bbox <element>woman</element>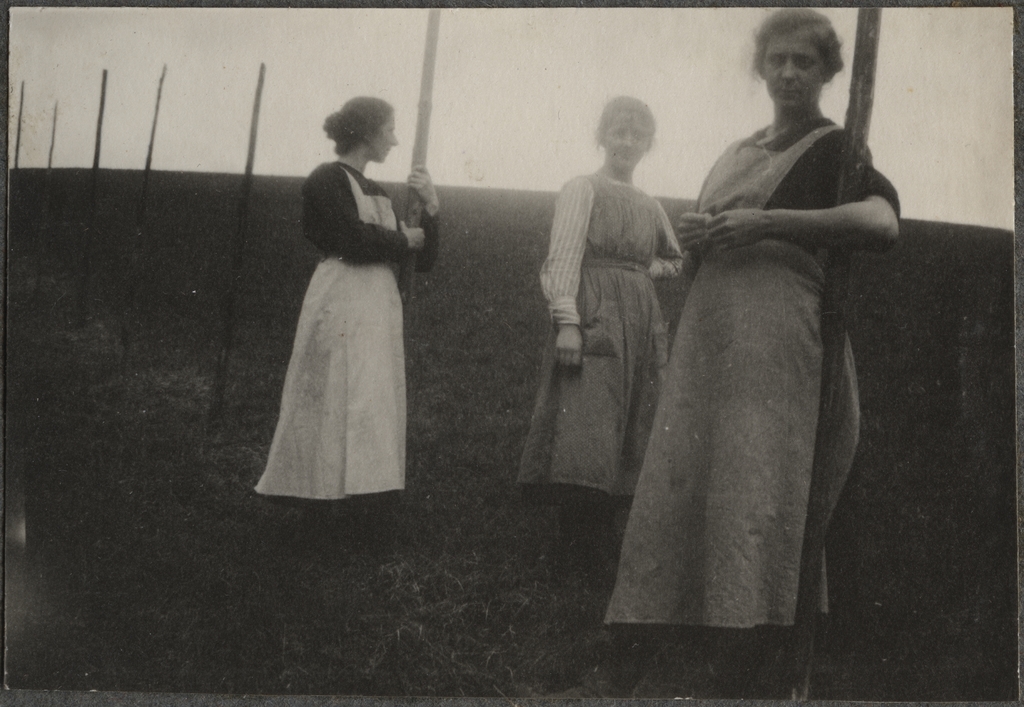
[247,99,446,539]
